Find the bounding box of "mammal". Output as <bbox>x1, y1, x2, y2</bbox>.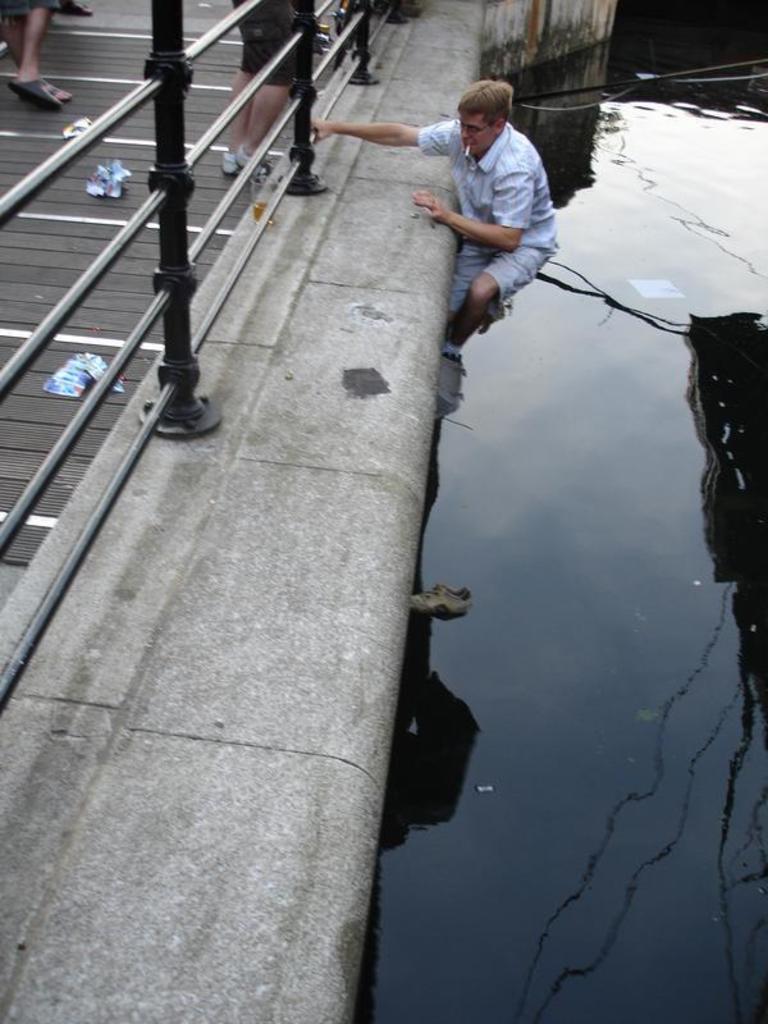
<bbox>0, 0, 74, 114</bbox>.
